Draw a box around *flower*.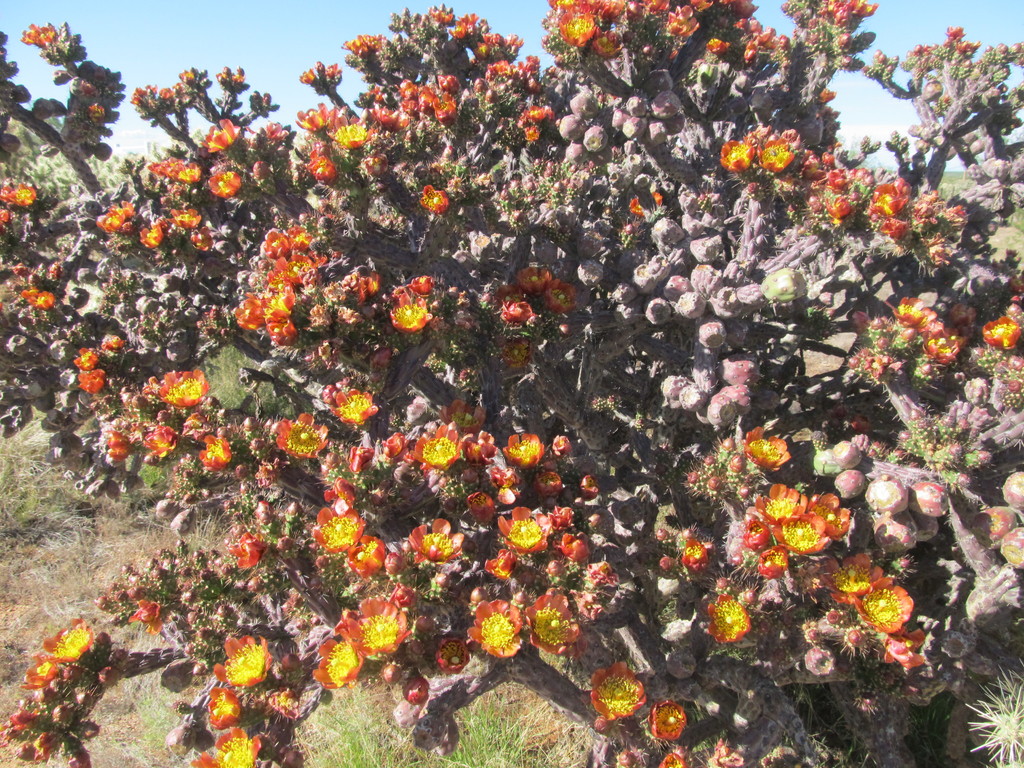
box(312, 505, 366, 559).
